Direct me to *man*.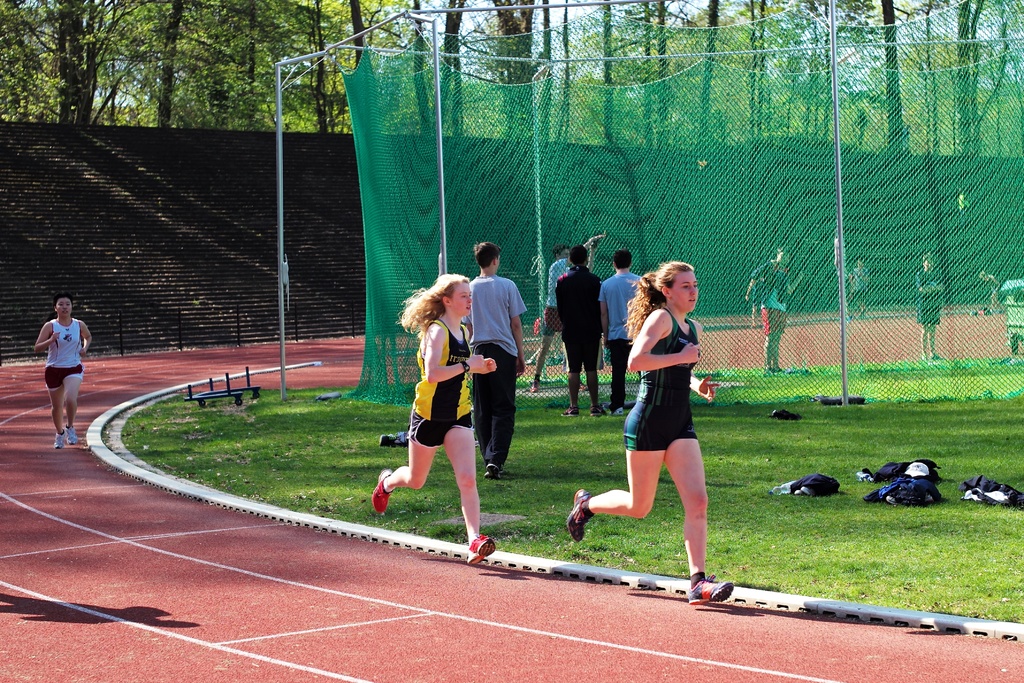
Direction: left=597, top=248, right=647, bottom=413.
